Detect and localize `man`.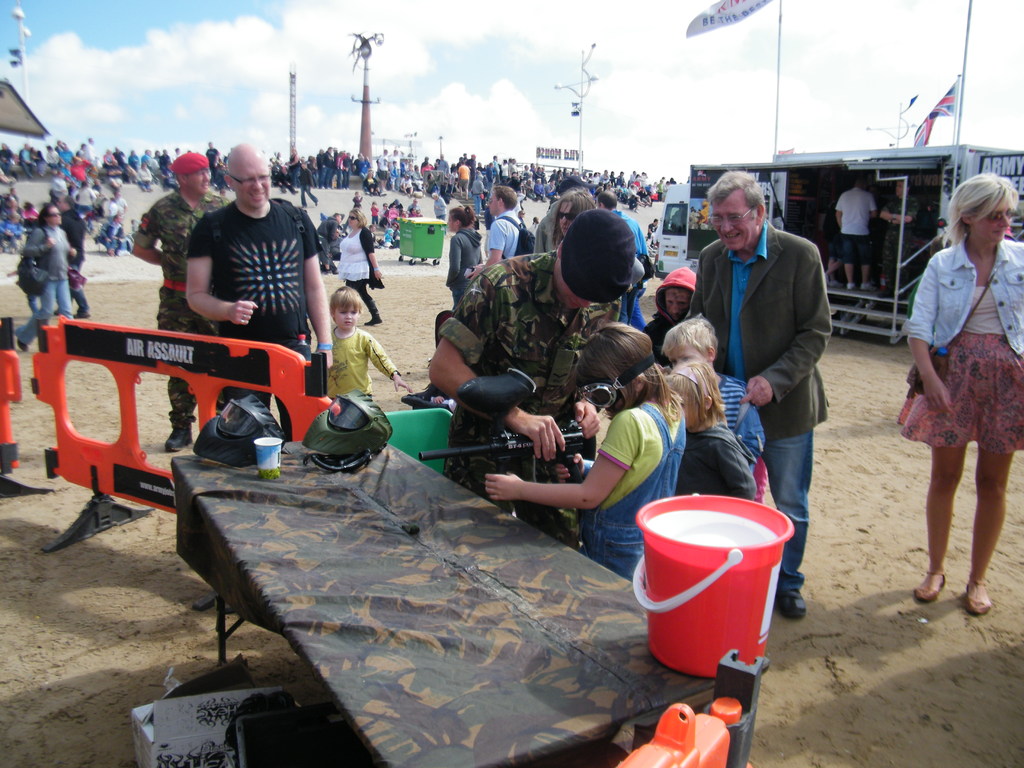
Localized at crop(879, 180, 920, 294).
